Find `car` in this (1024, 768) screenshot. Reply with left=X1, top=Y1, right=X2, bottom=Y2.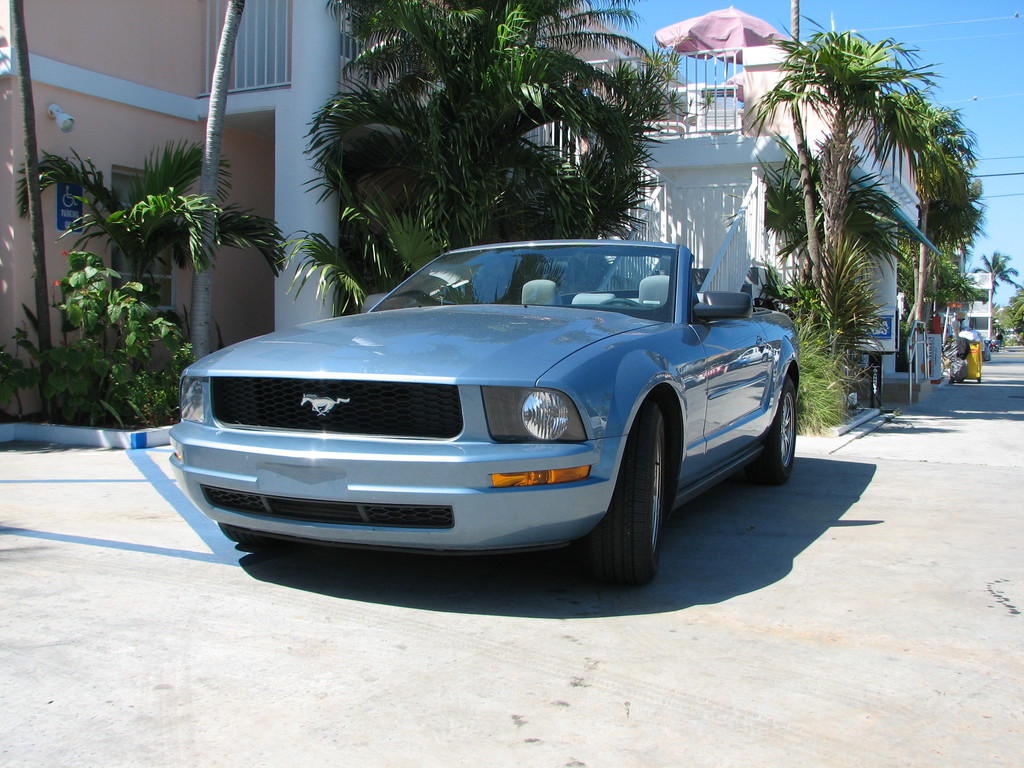
left=144, top=230, right=803, bottom=577.
